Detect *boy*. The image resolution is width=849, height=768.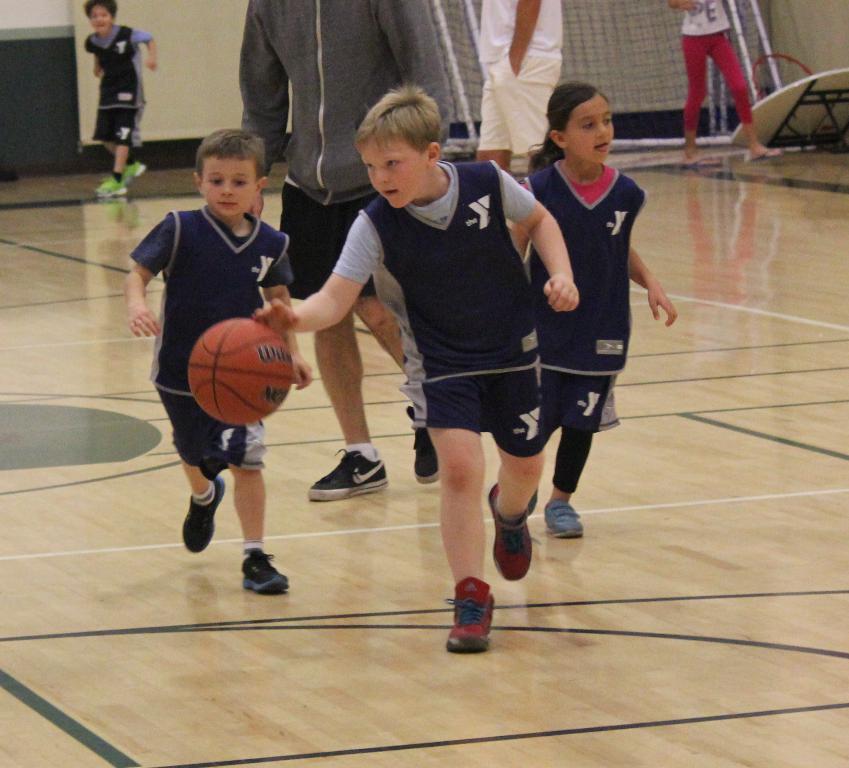
detection(82, 0, 159, 199).
